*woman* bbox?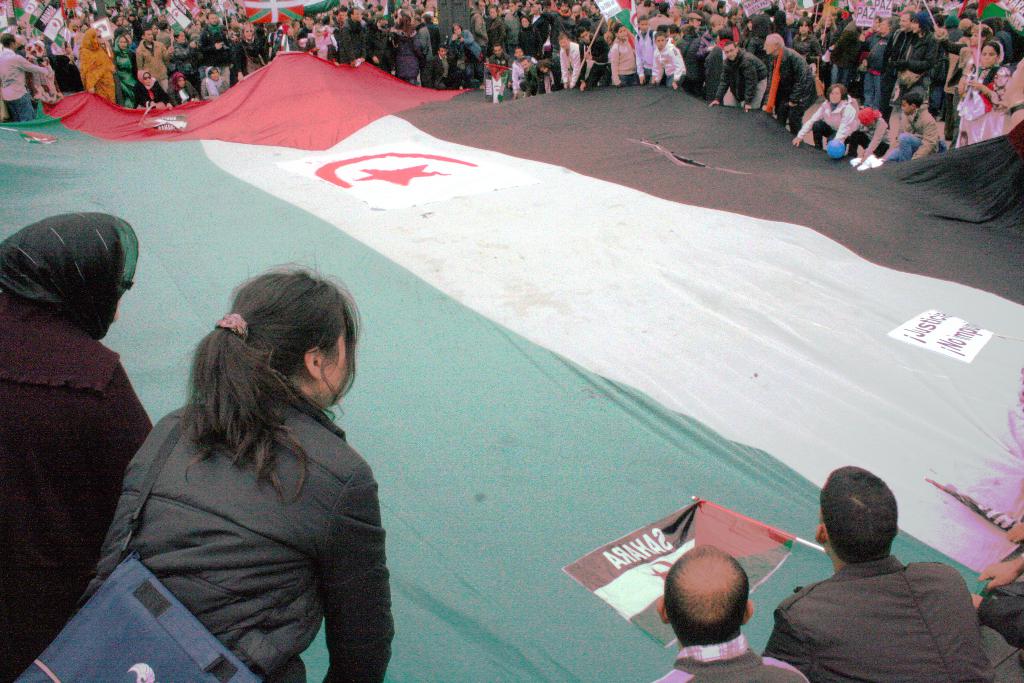
select_region(813, 12, 838, 76)
